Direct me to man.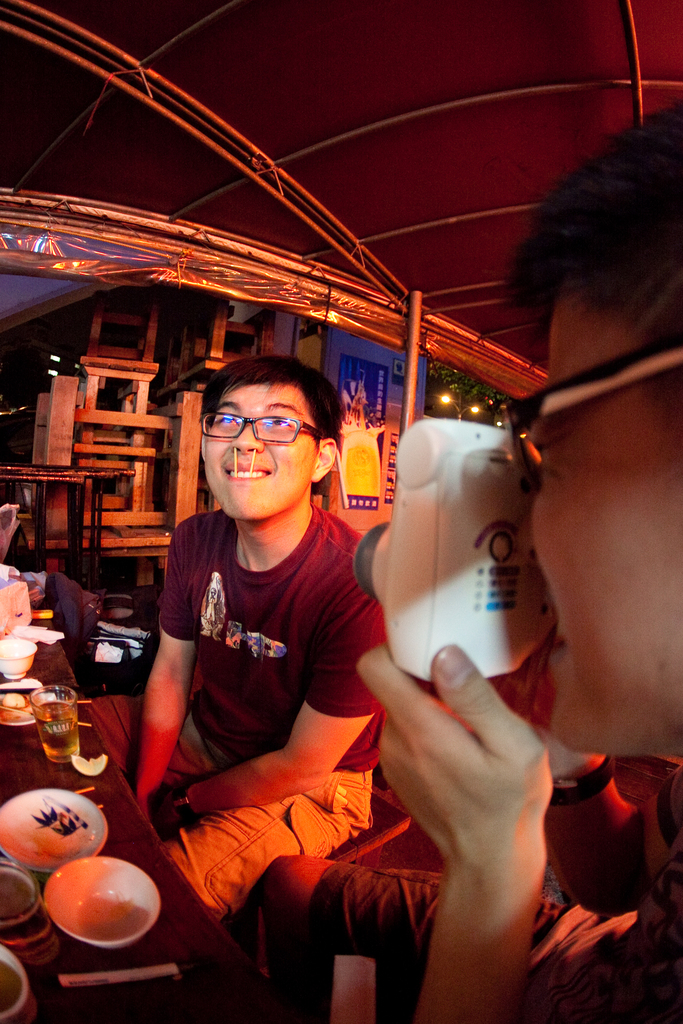
Direction: 87/354/388/924.
